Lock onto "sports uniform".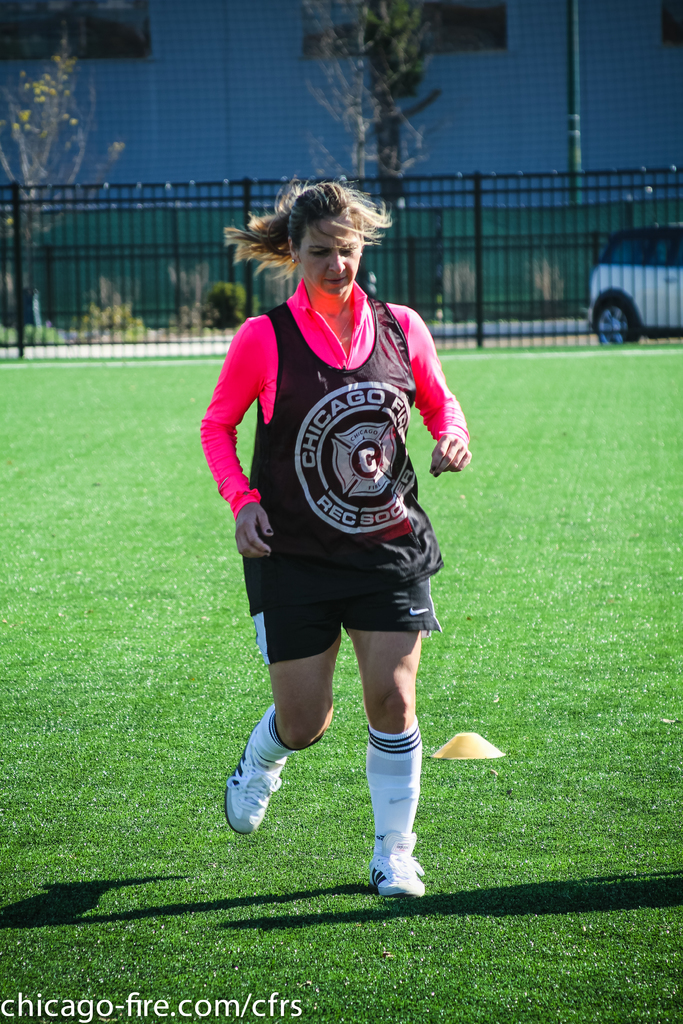
Locked: Rect(210, 283, 466, 899).
